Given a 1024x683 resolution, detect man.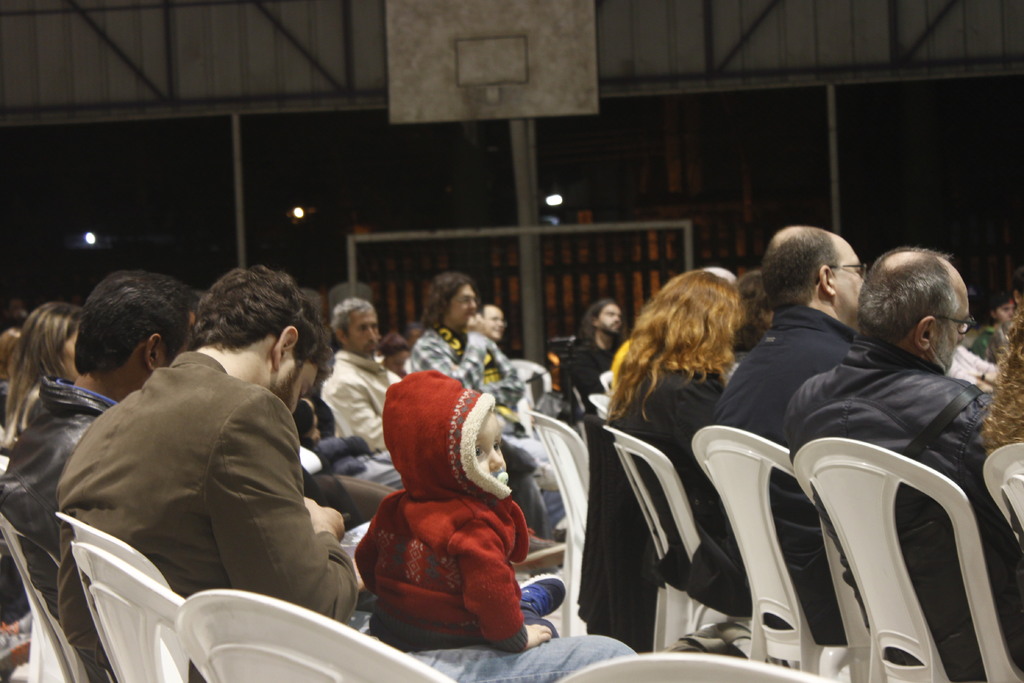
(left=784, top=240, right=1023, bottom=682).
